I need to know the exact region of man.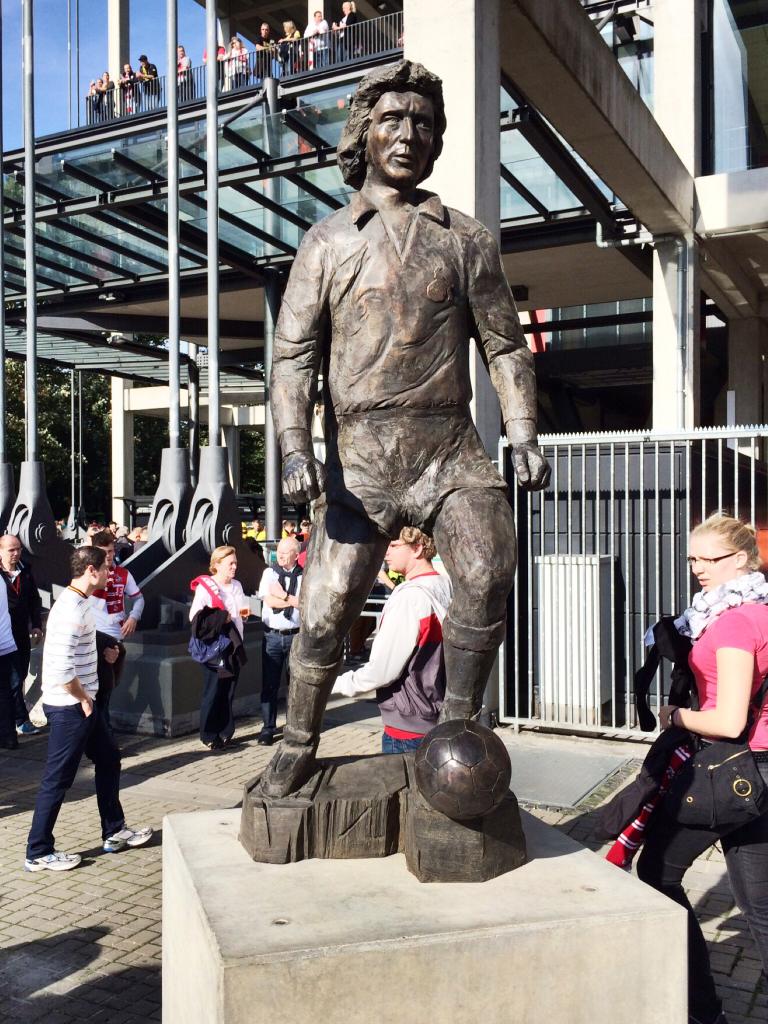
Region: crop(258, 536, 305, 746).
